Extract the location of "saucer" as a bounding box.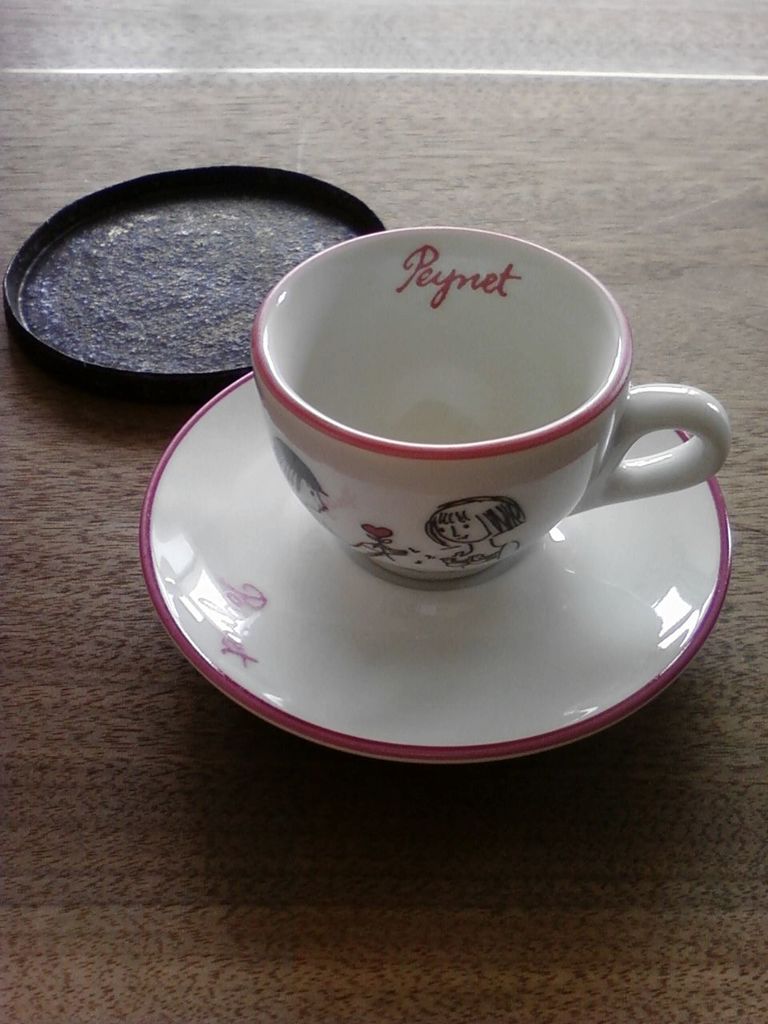
Rect(139, 366, 734, 770).
